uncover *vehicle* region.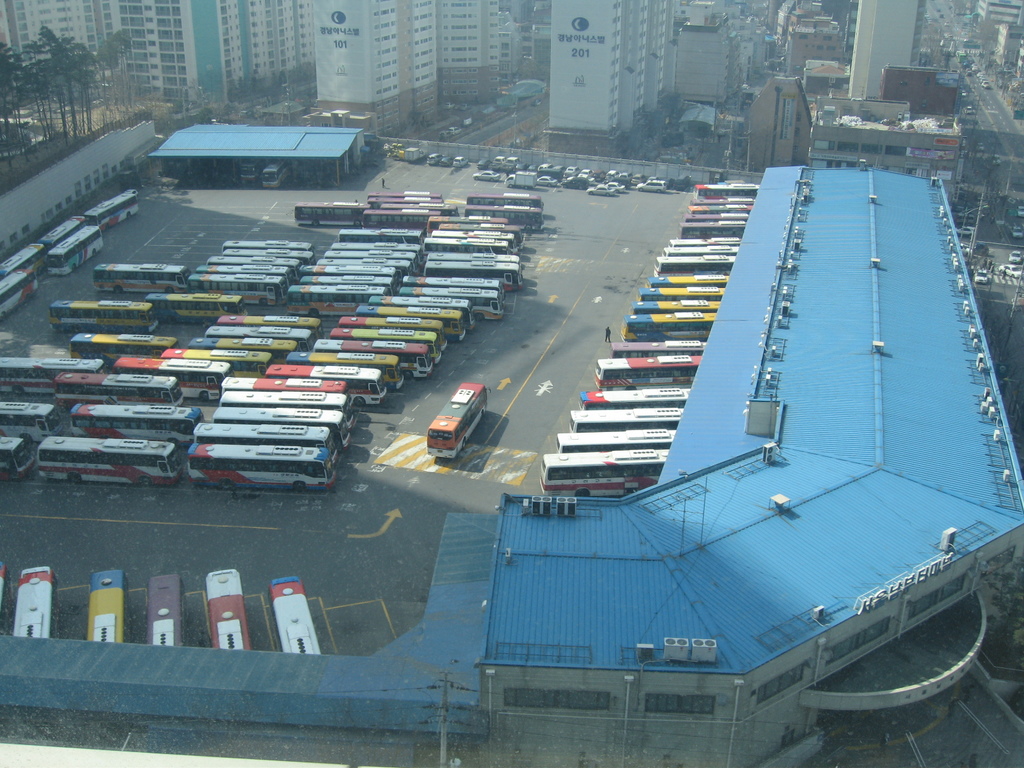
Uncovered: select_region(982, 78, 991, 92).
